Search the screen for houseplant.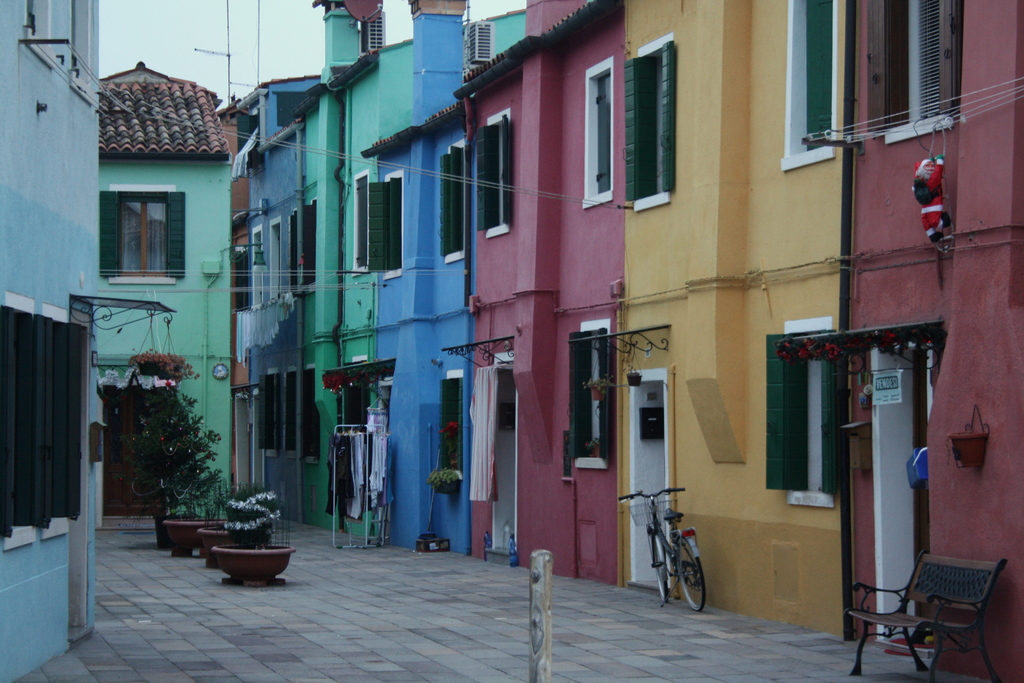
Found at rect(198, 481, 280, 558).
